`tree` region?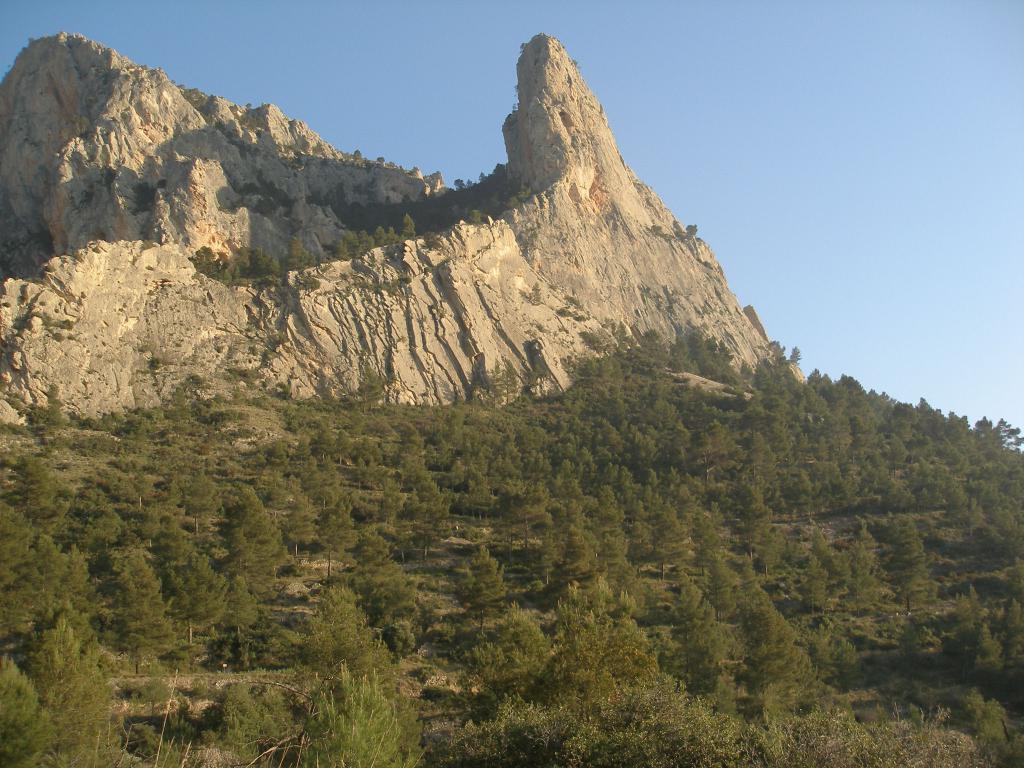
(972, 717, 1023, 767)
